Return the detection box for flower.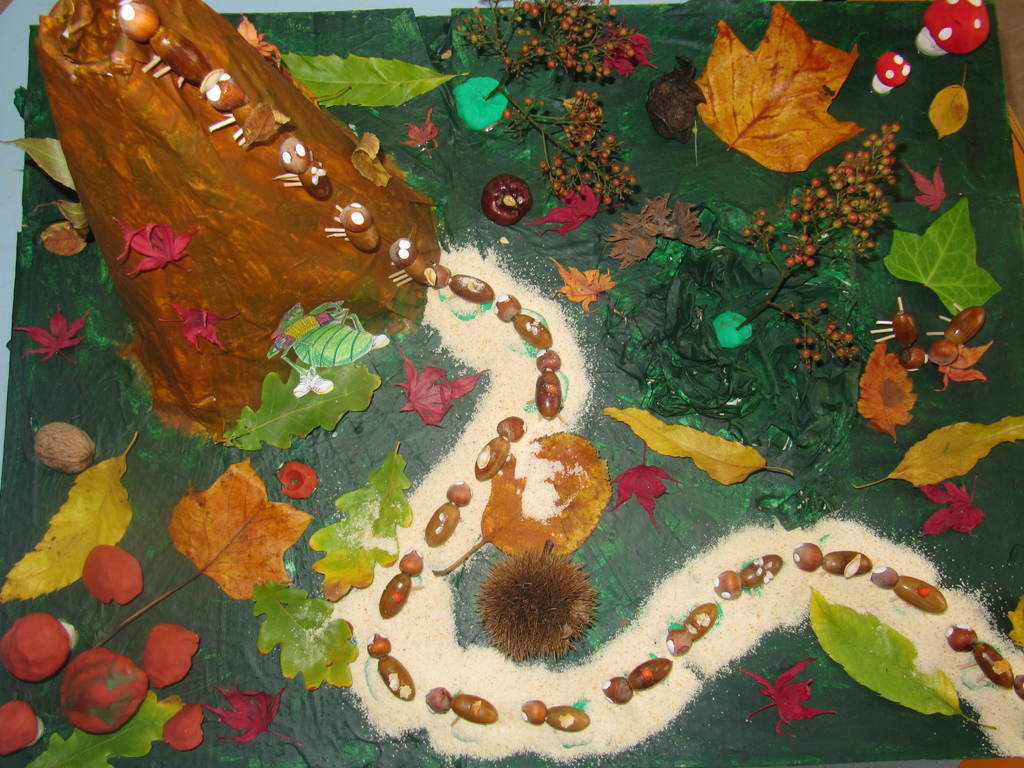
left=12, top=305, right=95, bottom=361.
